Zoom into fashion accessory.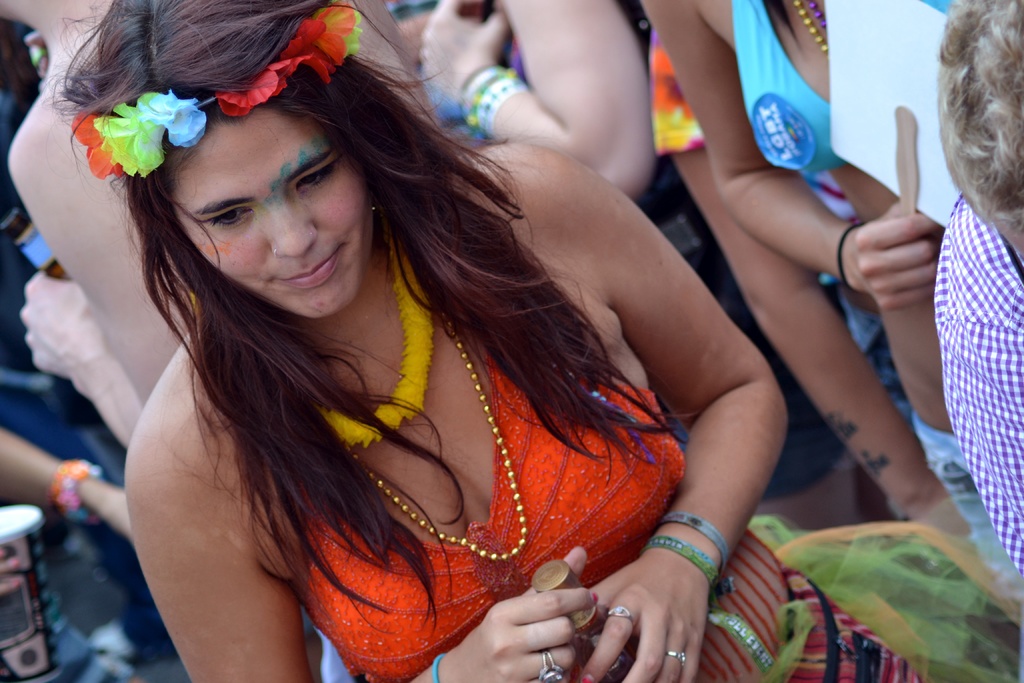
Zoom target: 271, 247, 280, 263.
